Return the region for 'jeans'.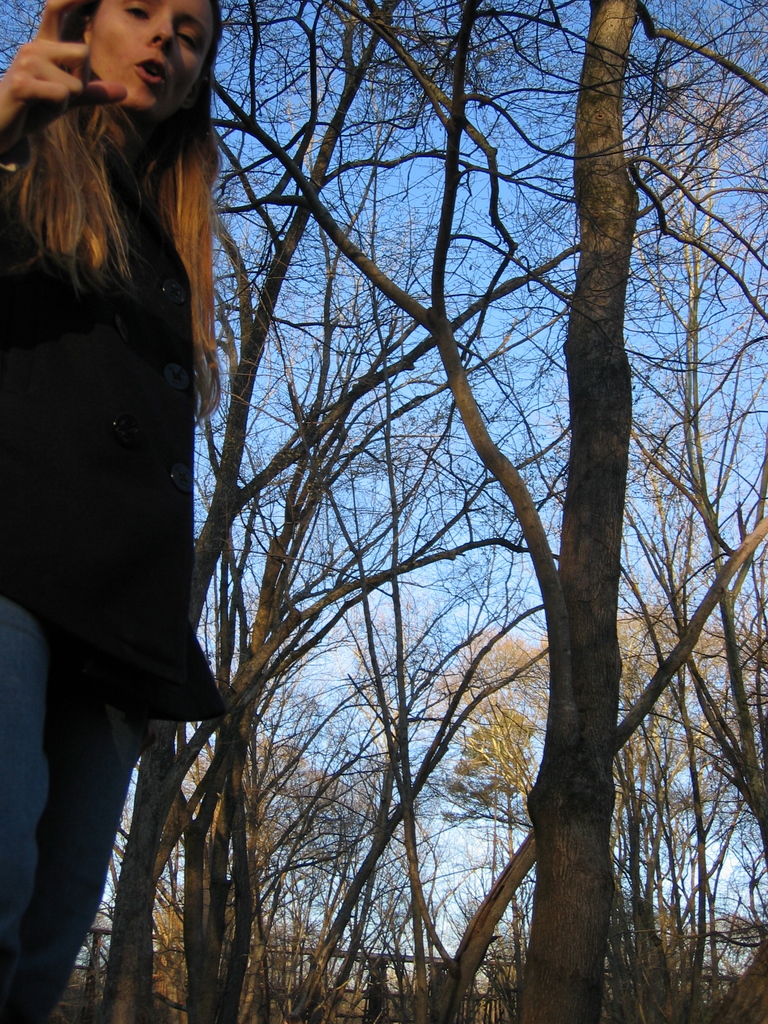
l=0, t=592, r=166, b=1023.
